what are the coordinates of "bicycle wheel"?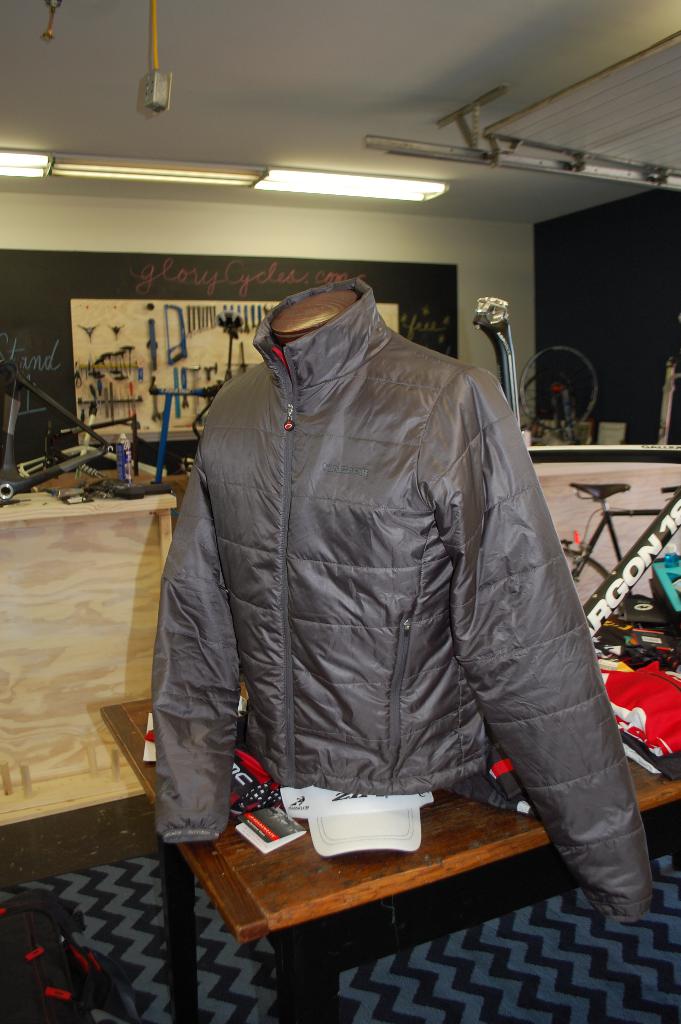
[x1=522, y1=339, x2=597, y2=432].
